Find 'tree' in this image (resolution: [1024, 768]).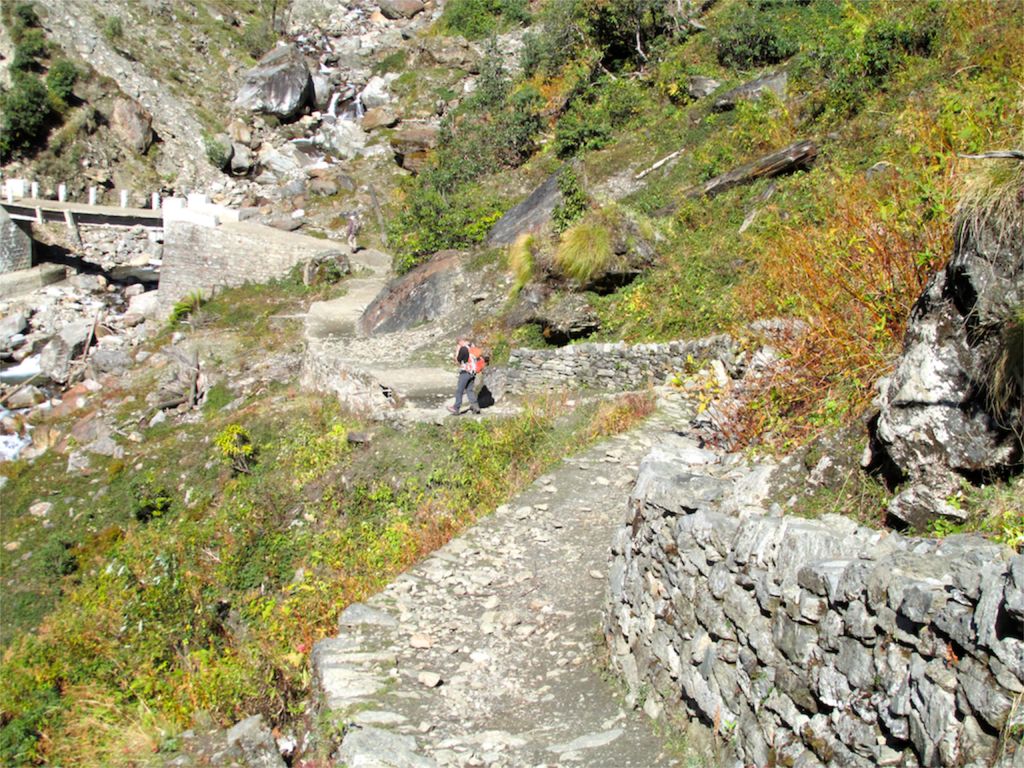
14:34:44:67.
